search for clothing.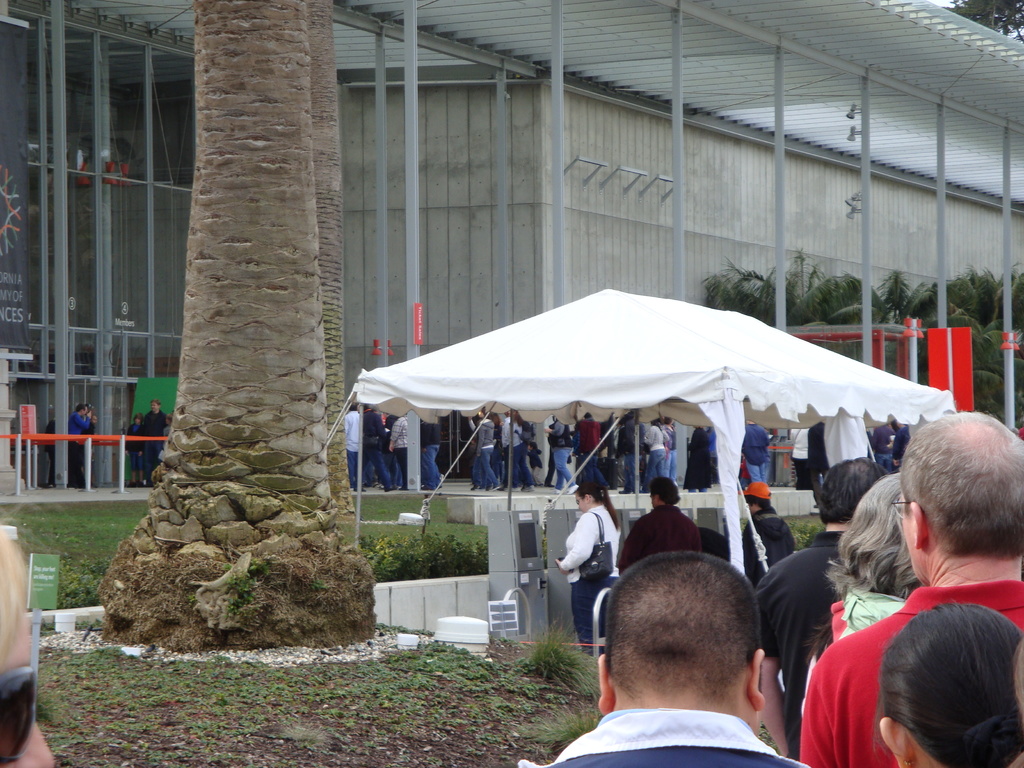
Found at <box>143,411,170,479</box>.
